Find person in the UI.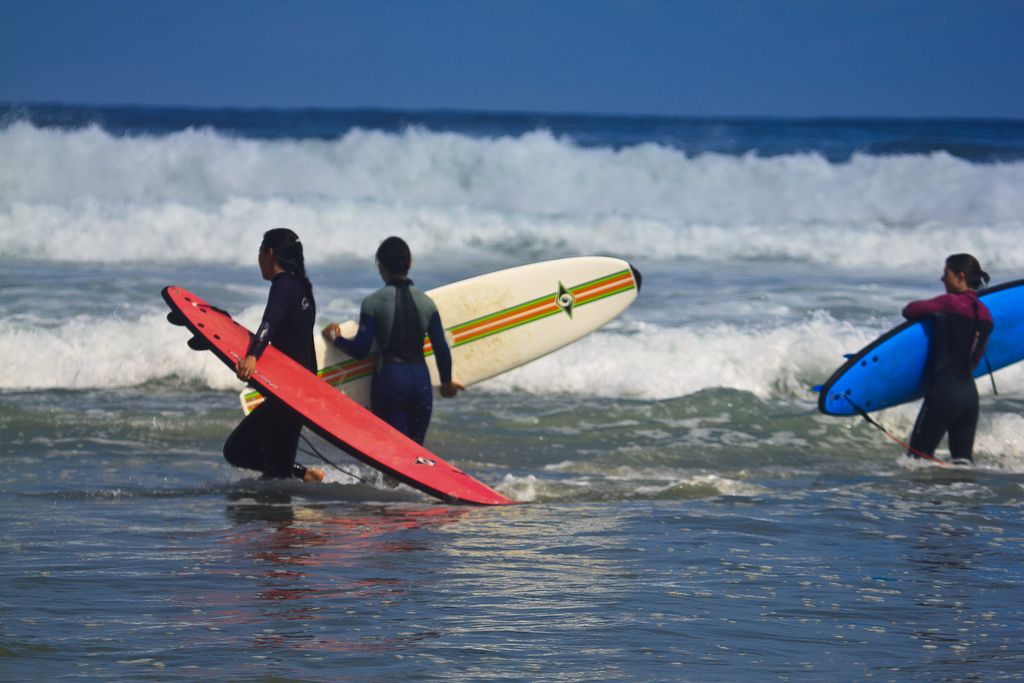
UI element at 330,239,466,495.
